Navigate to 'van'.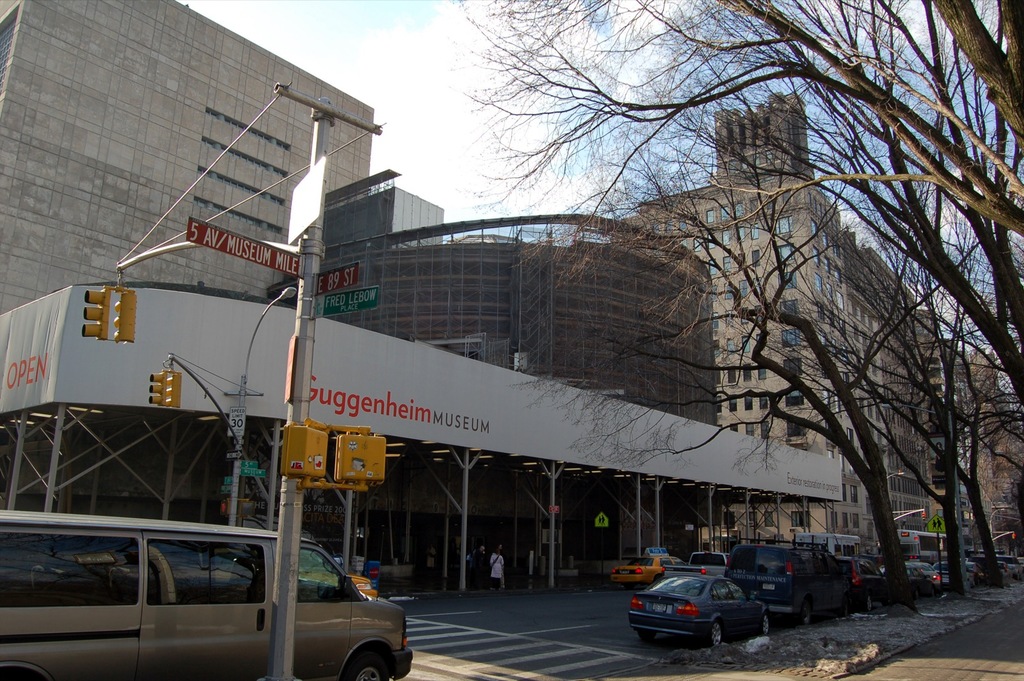
Navigation target: select_region(720, 542, 850, 626).
